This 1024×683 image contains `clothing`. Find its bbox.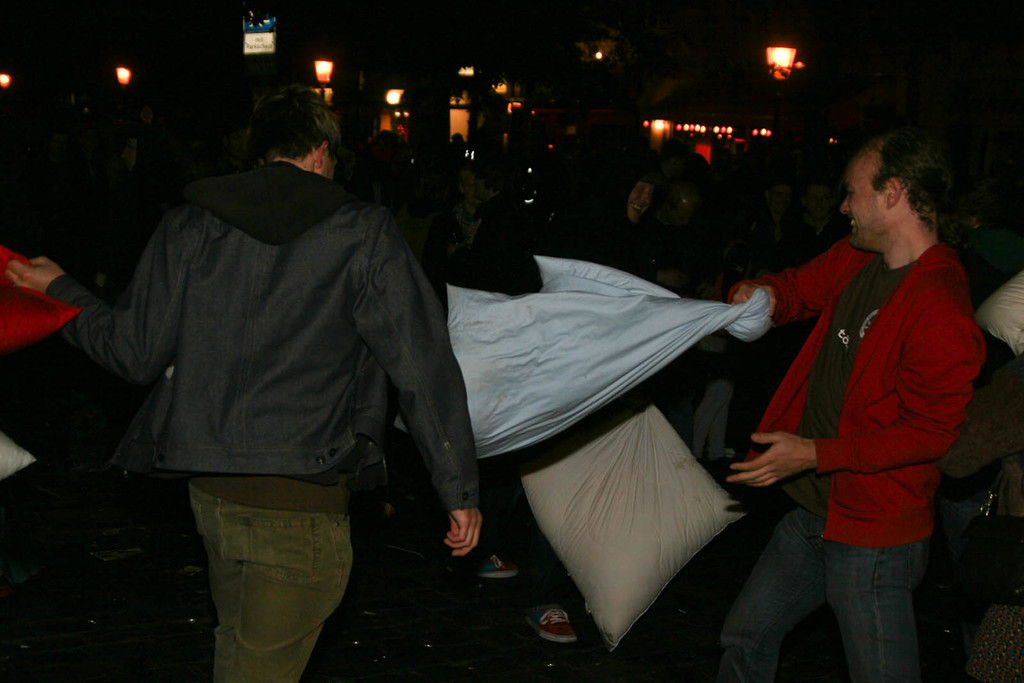
bbox=(385, 200, 460, 435).
